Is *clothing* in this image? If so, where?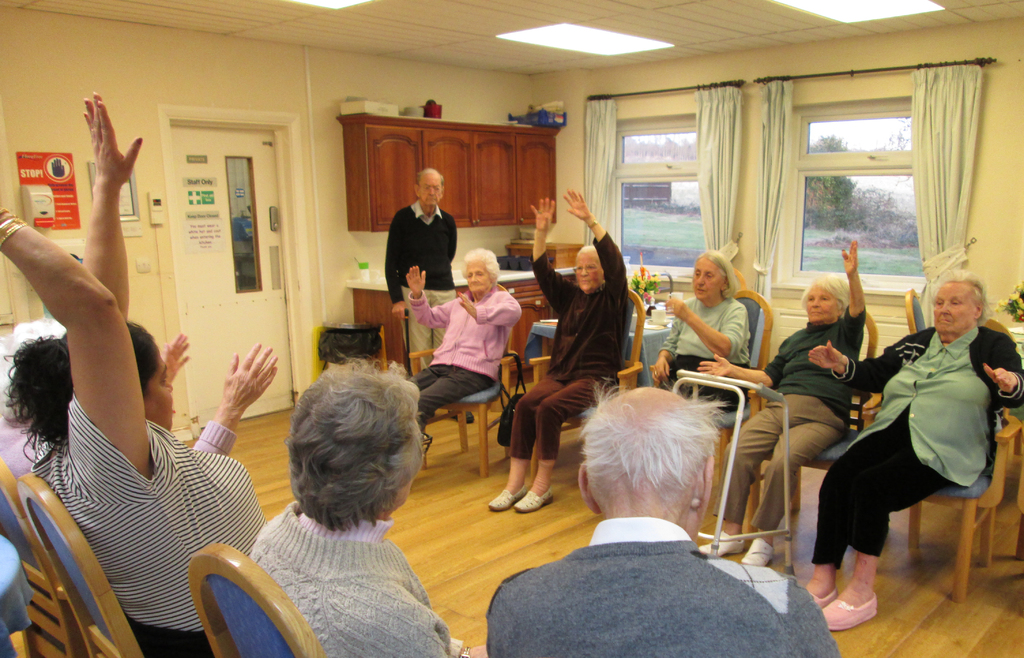
Yes, at [left=462, top=261, right=490, bottom=293].
